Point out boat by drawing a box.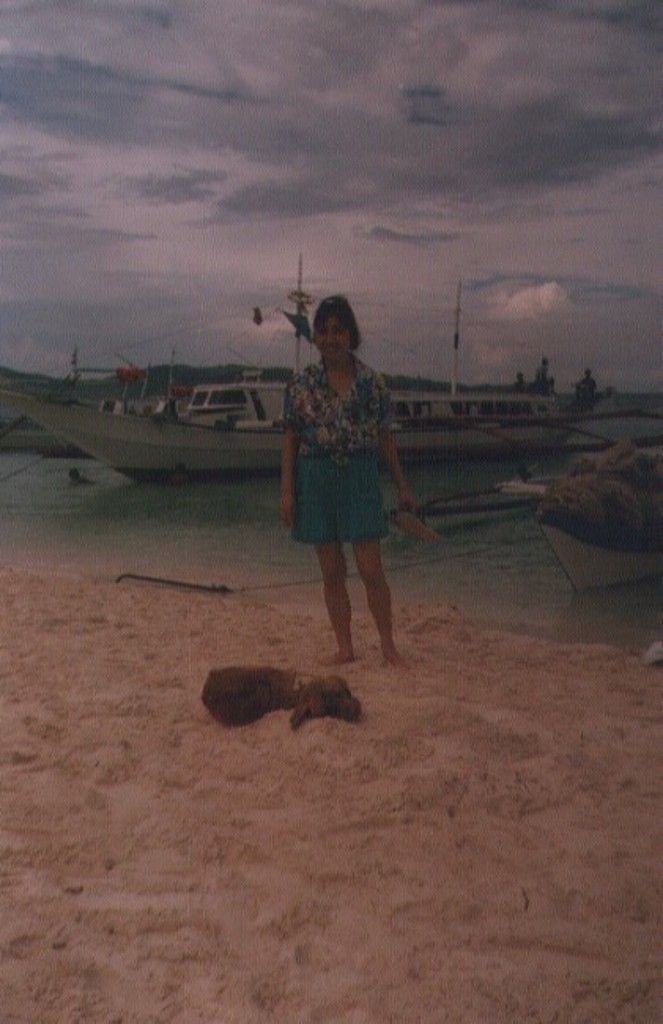
{"x1": 531, "y1": 436, "x2": 661, "y2": 599}.
